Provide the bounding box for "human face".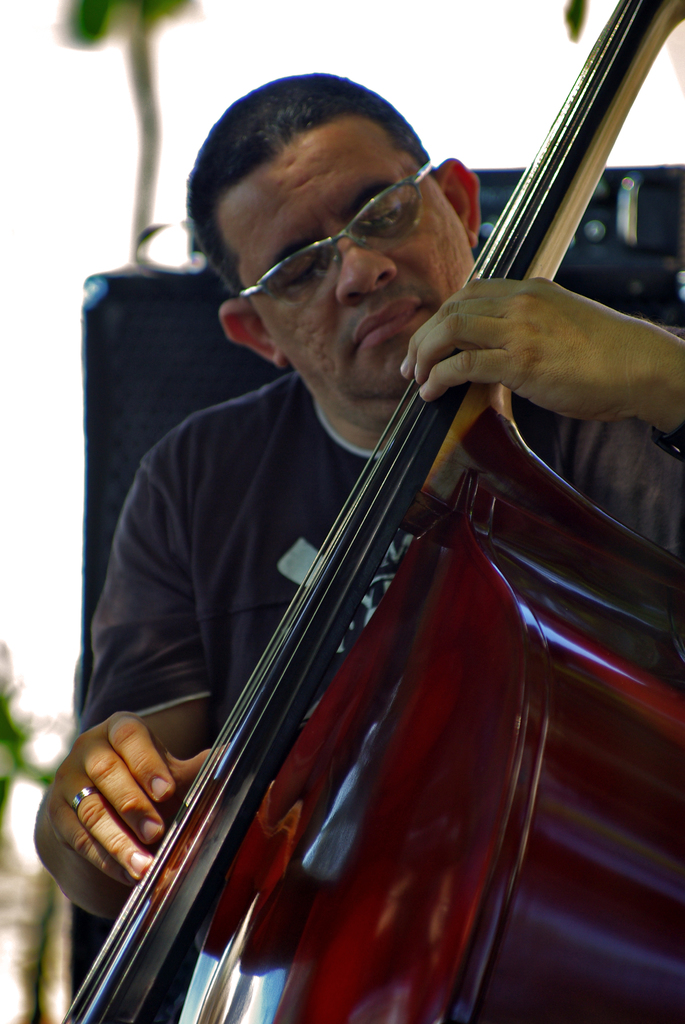
217:109:478:402.
